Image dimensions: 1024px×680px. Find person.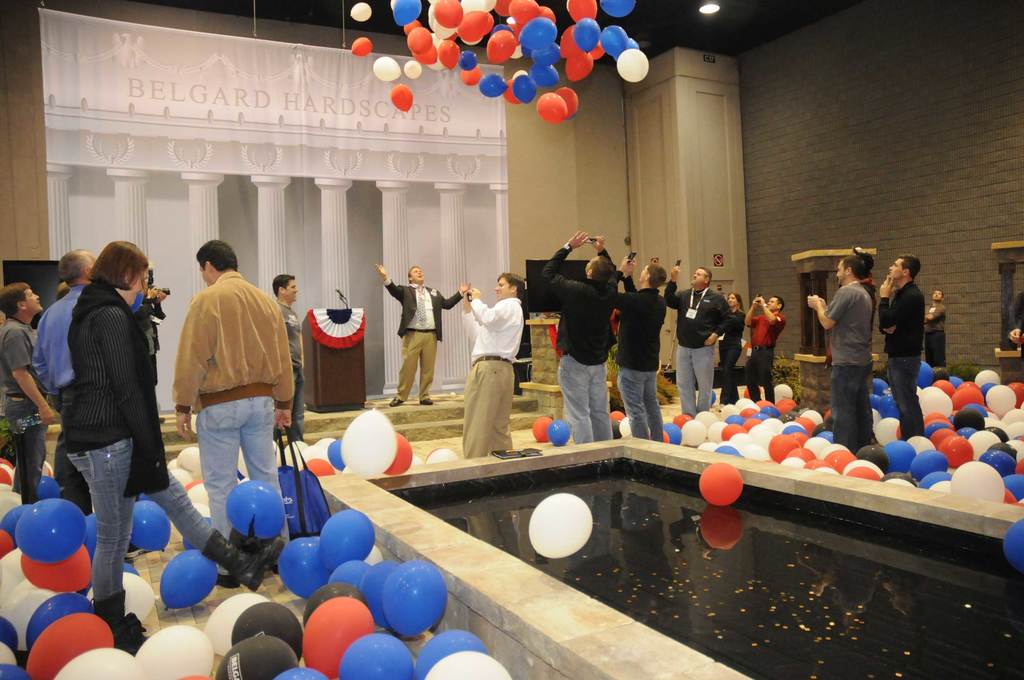
x1=880, y1=244, x2=922, y2=439.
